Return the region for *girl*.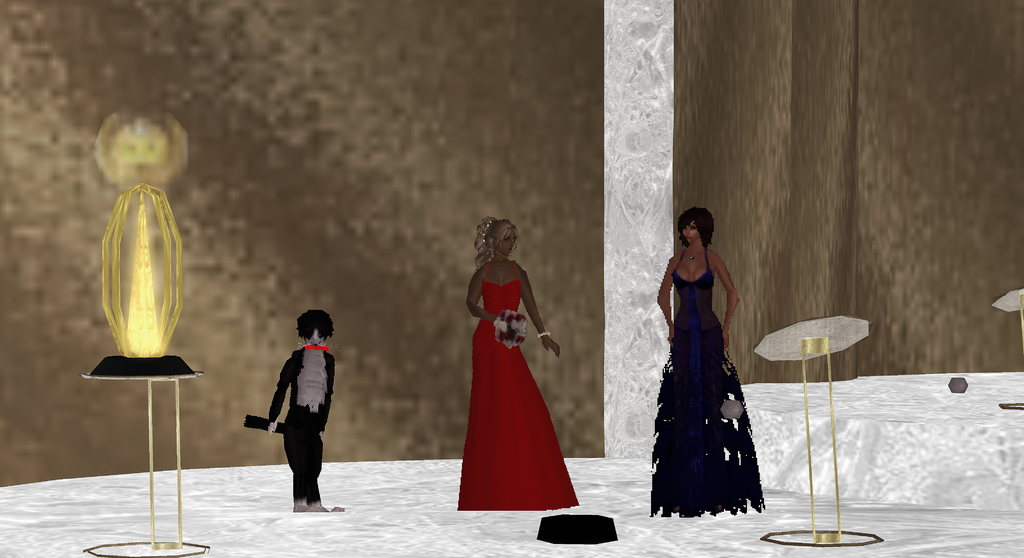
<bbox>452, 209, 582, 513</bbox>.
